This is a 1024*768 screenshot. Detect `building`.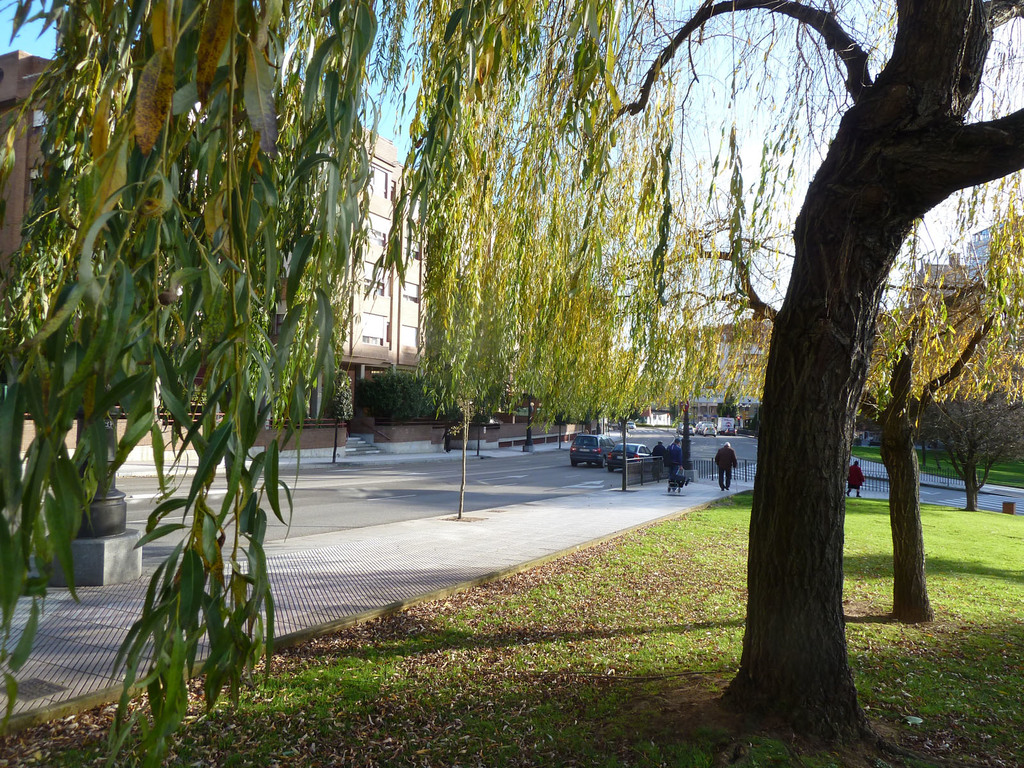
<bbox>0, 45, 65, 301</bbox>.
